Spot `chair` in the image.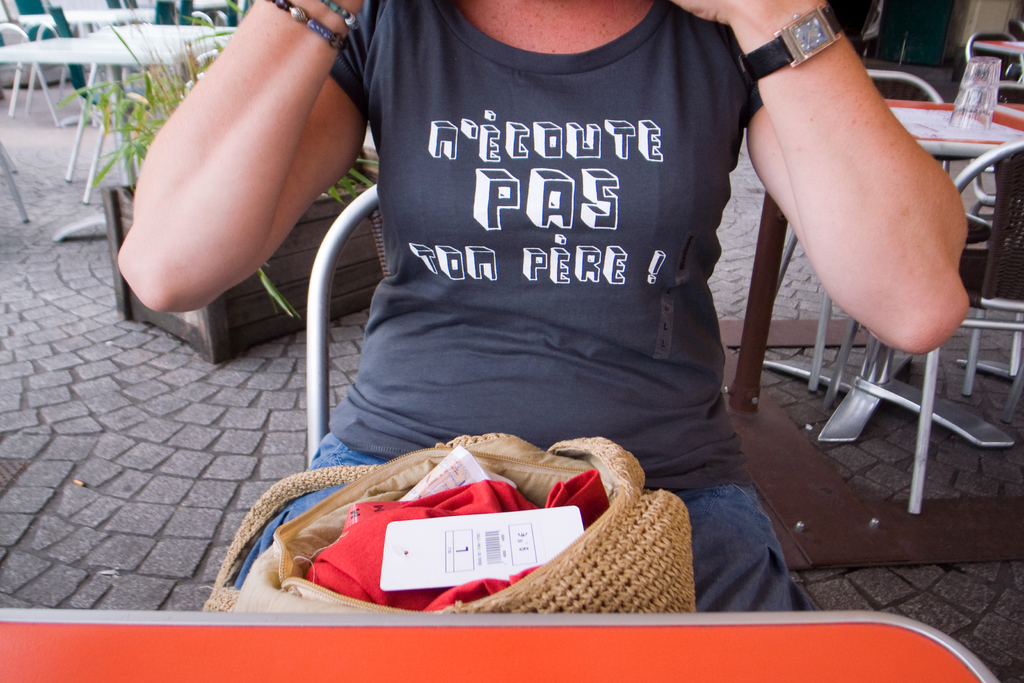
`chair` found at (left=771, top=71, right=952, bottom=383).
